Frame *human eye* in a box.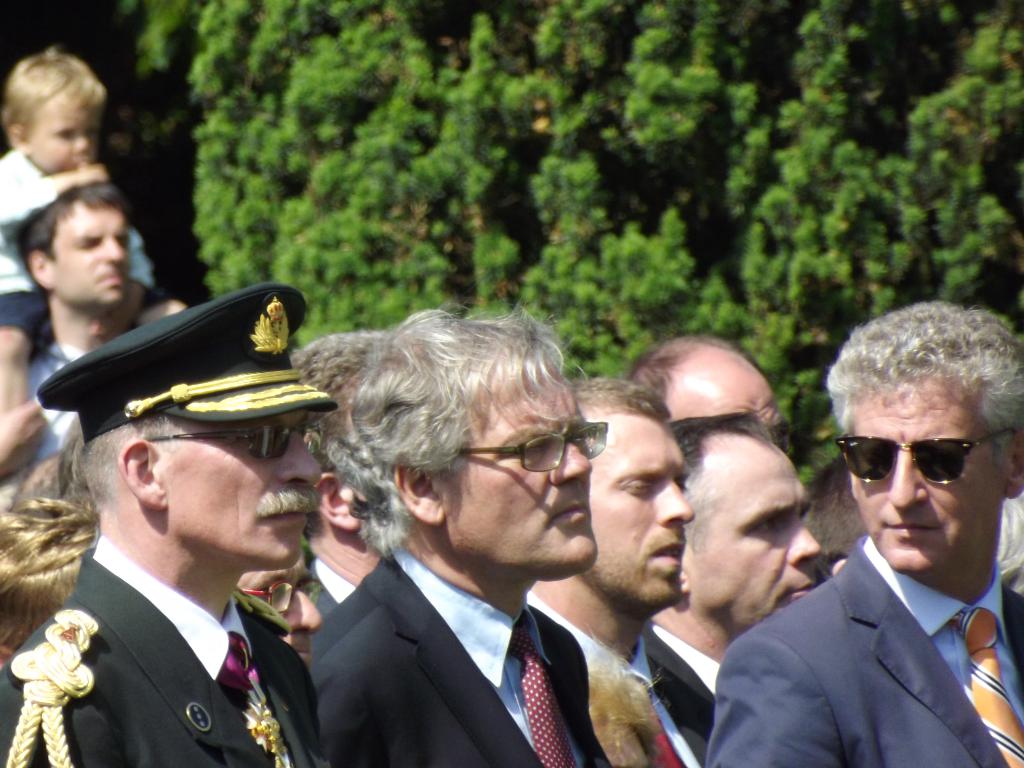
x1=678, y1=479, x2=689, y2=500.
